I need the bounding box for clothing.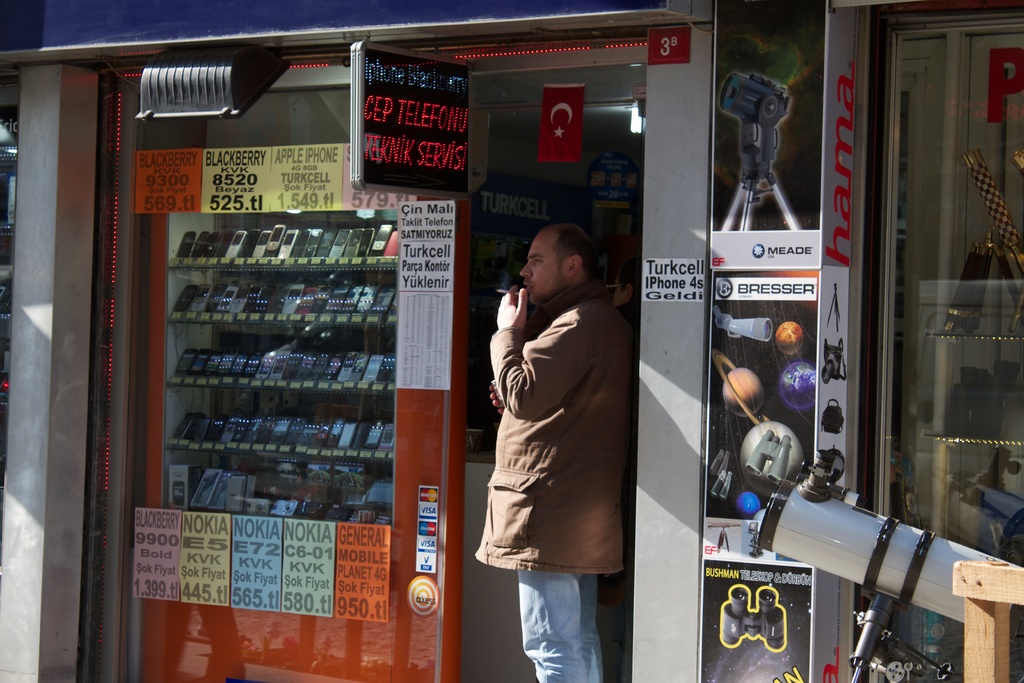
Here it is: x1=474 y1=230 x2=638 y2=602.
